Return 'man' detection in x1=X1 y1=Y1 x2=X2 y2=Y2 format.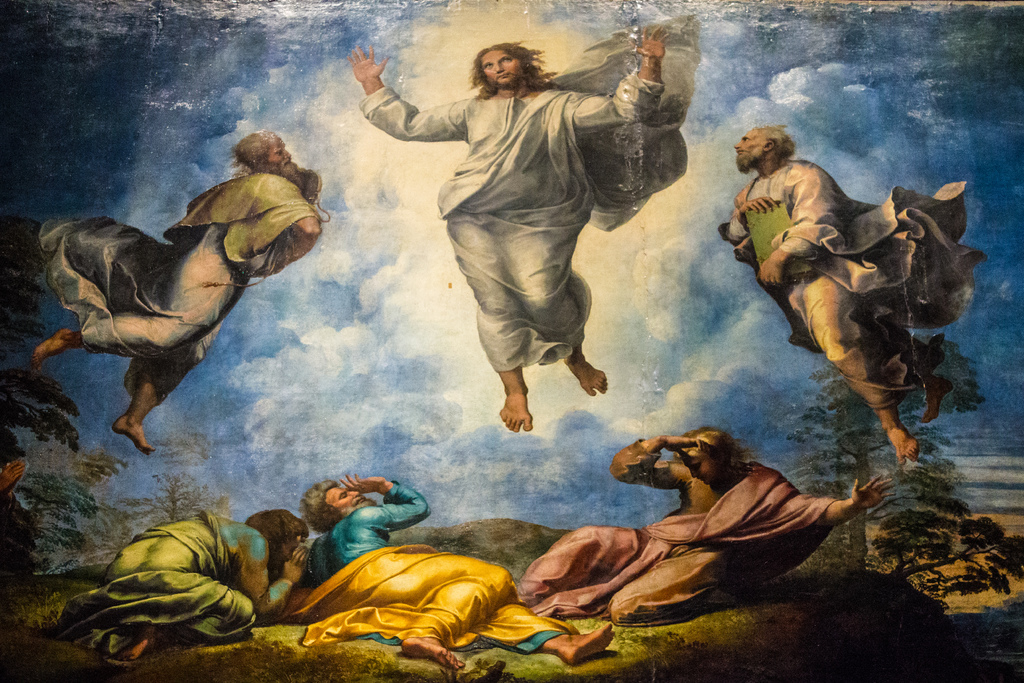
x1=509 y1=427 x2=893 y2=614.
